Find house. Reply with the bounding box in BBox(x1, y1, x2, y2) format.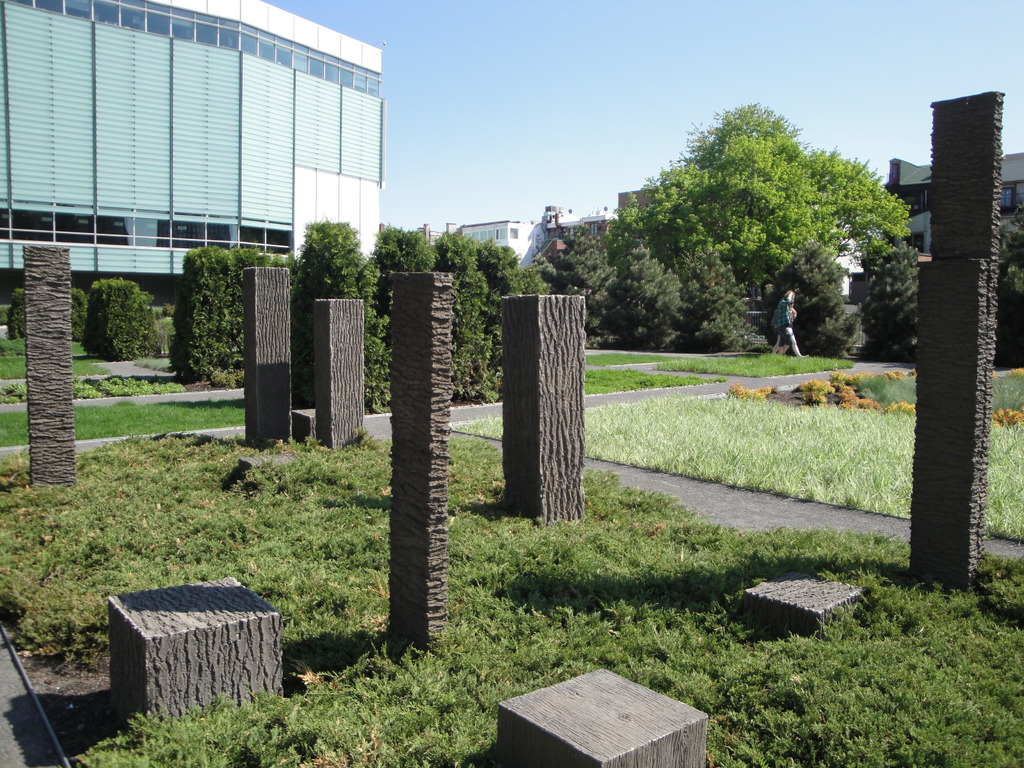
BBox(613, 184, 670, 232).
